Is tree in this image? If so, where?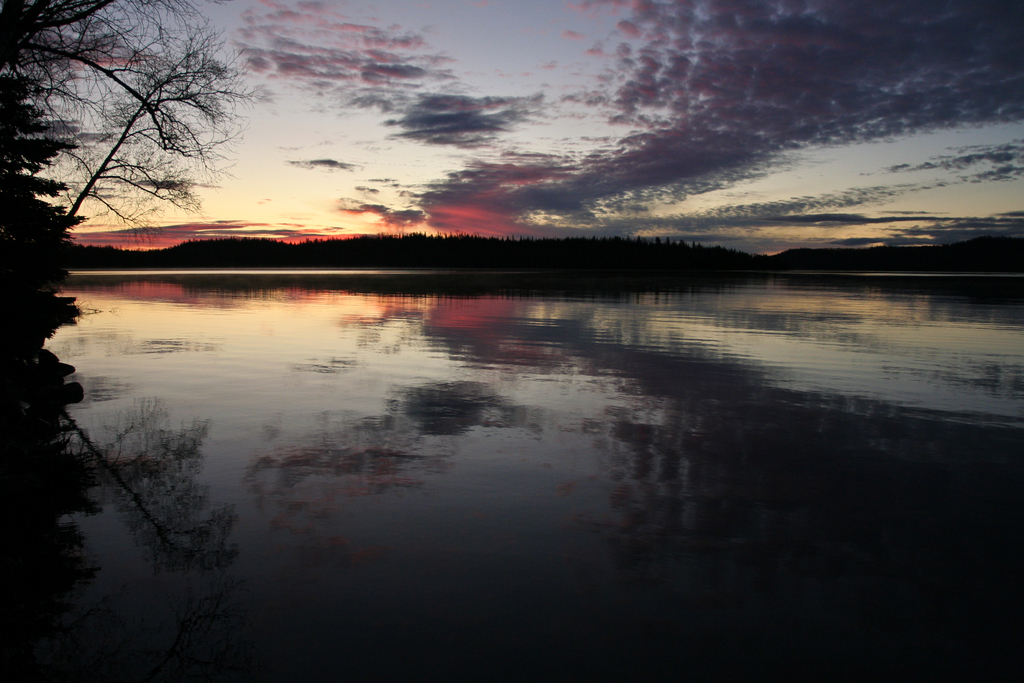
Yes, at [left=27, top=4, right=281, bottom=279].
